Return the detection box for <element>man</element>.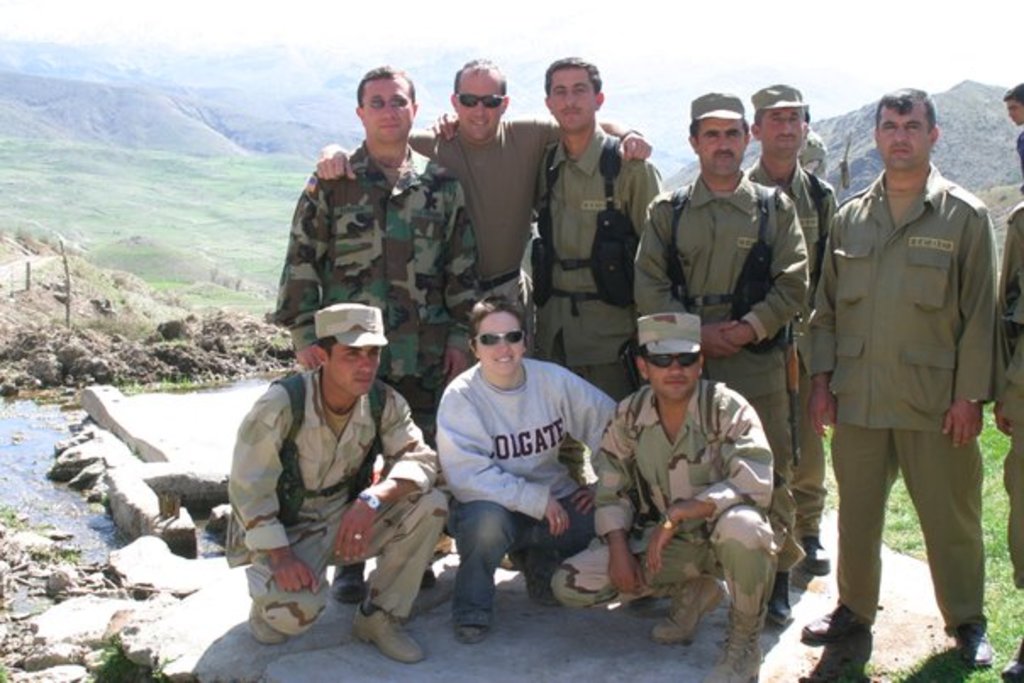
{"left": 224, "top": 302, "right": 441, "bottom": 666}.
